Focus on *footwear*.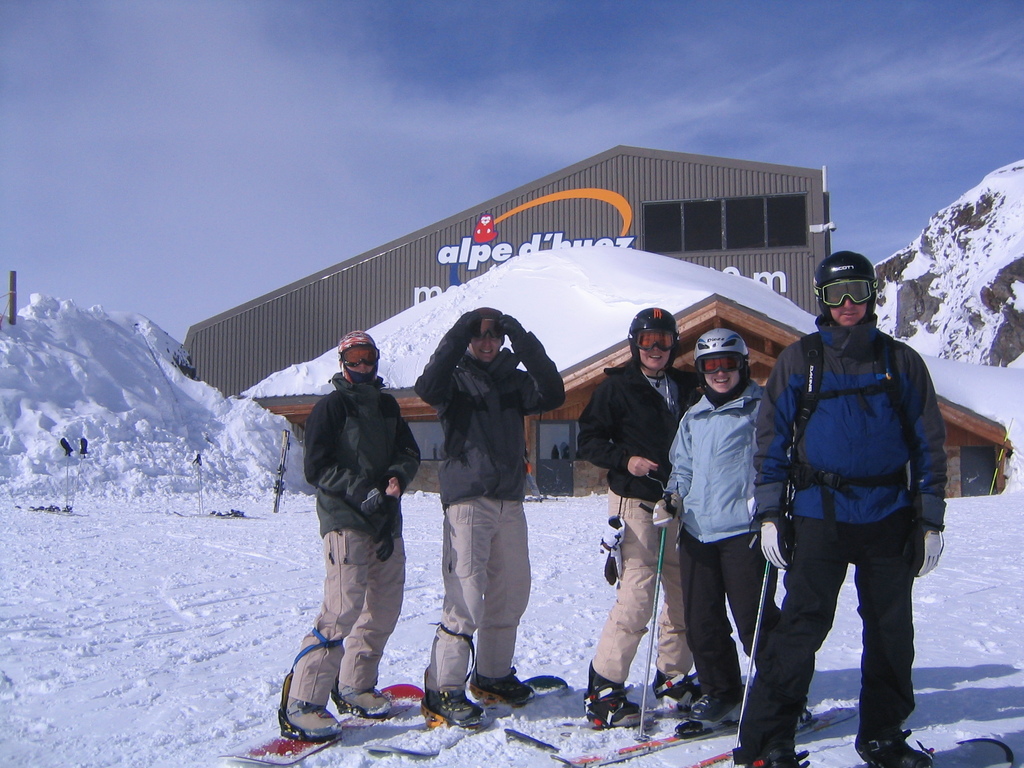
Focused at x1=689 y1=688 x2=744 y2=724.
